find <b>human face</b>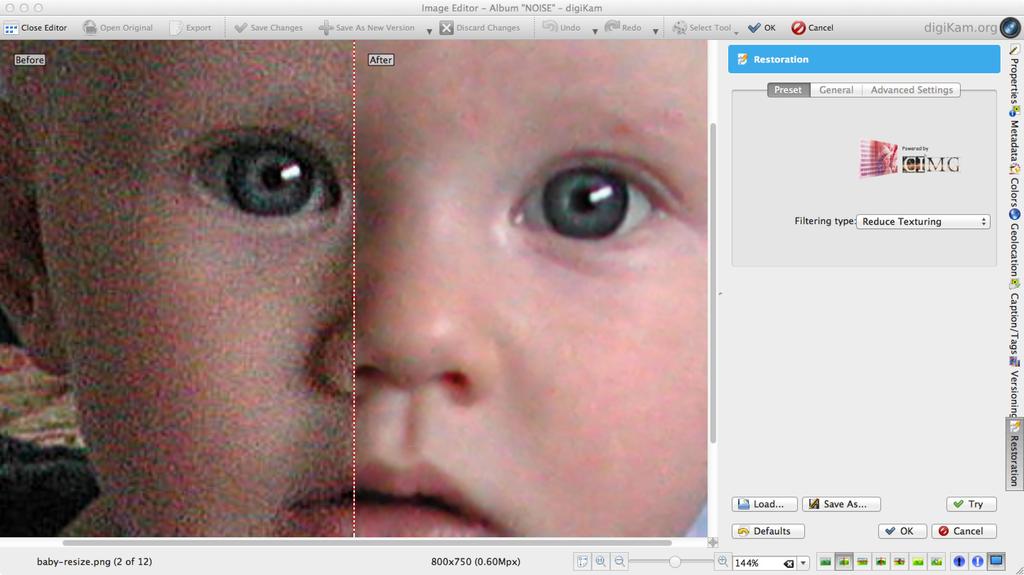
<bbox>35, 40, 700, 536</bbox>
